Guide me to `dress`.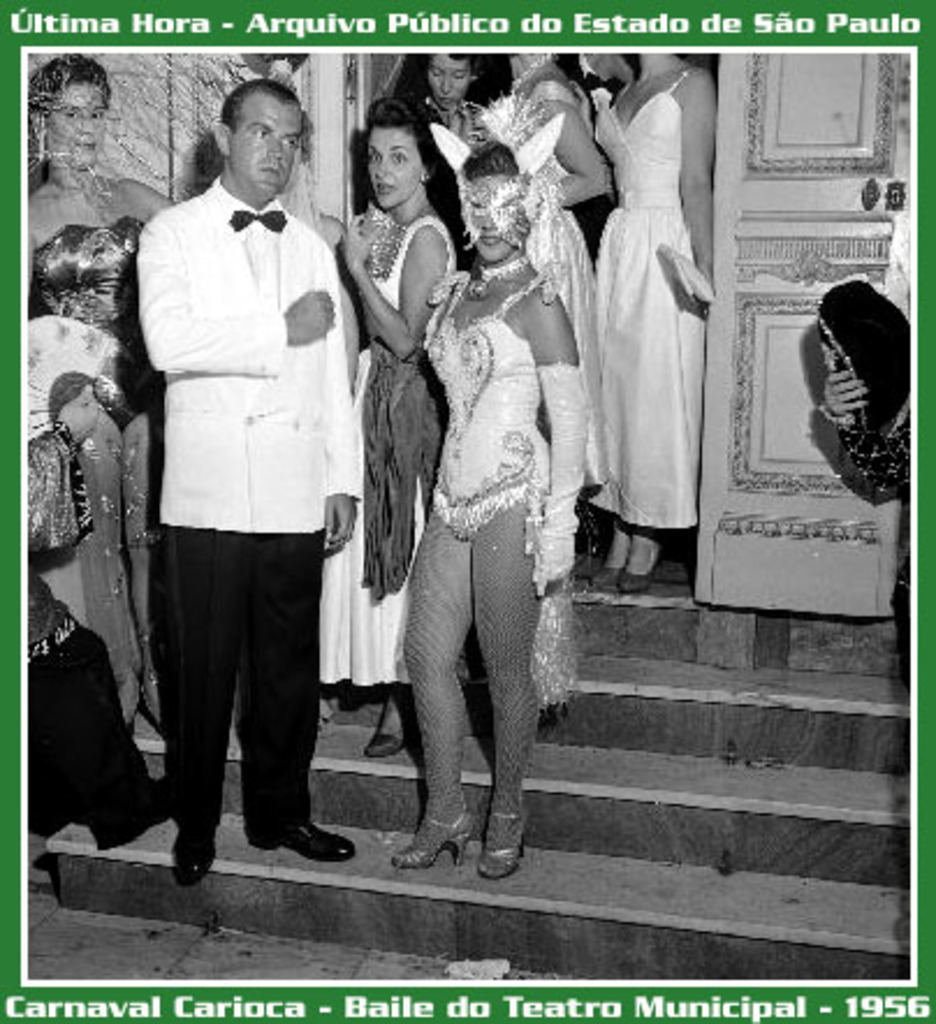
Guidance: <bbox>477, 79, 591, 380</bbox>.
